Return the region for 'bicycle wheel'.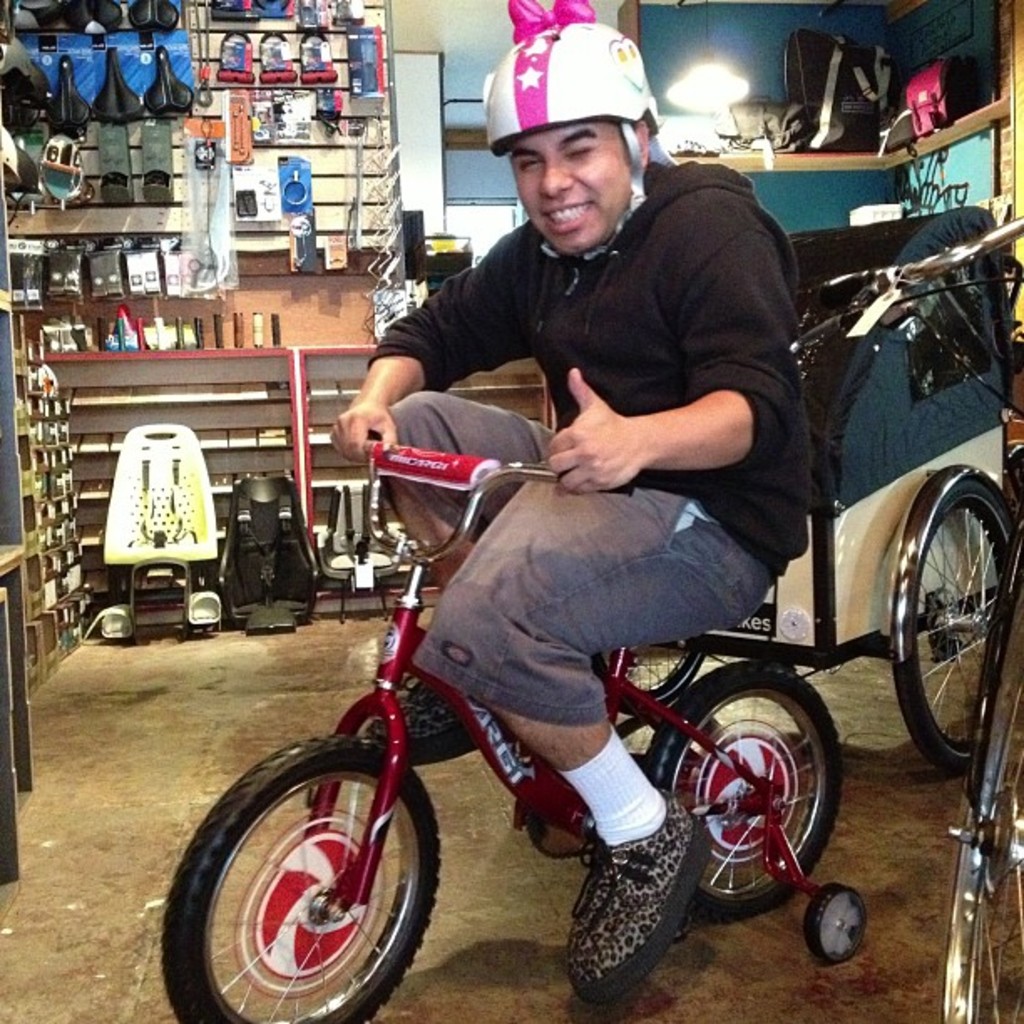
<bbox>925, 547, 1022, 1022</bbox>.
